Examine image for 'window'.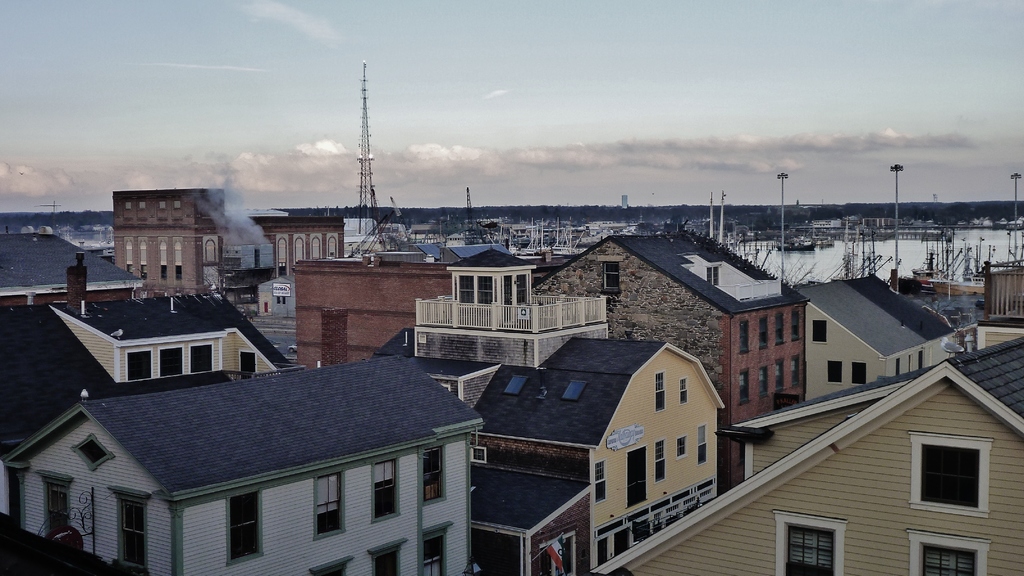
Examination result: bbox(740, 369, 751, 408).
